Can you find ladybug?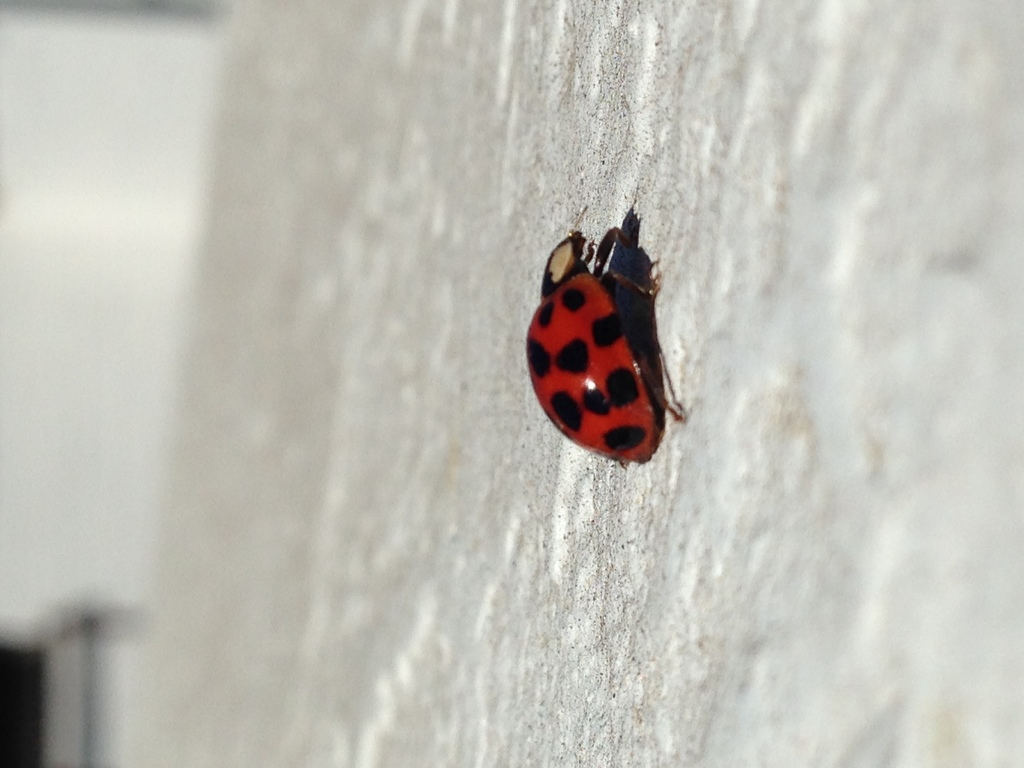
Yes, bounding box: (526,208,686,466).
